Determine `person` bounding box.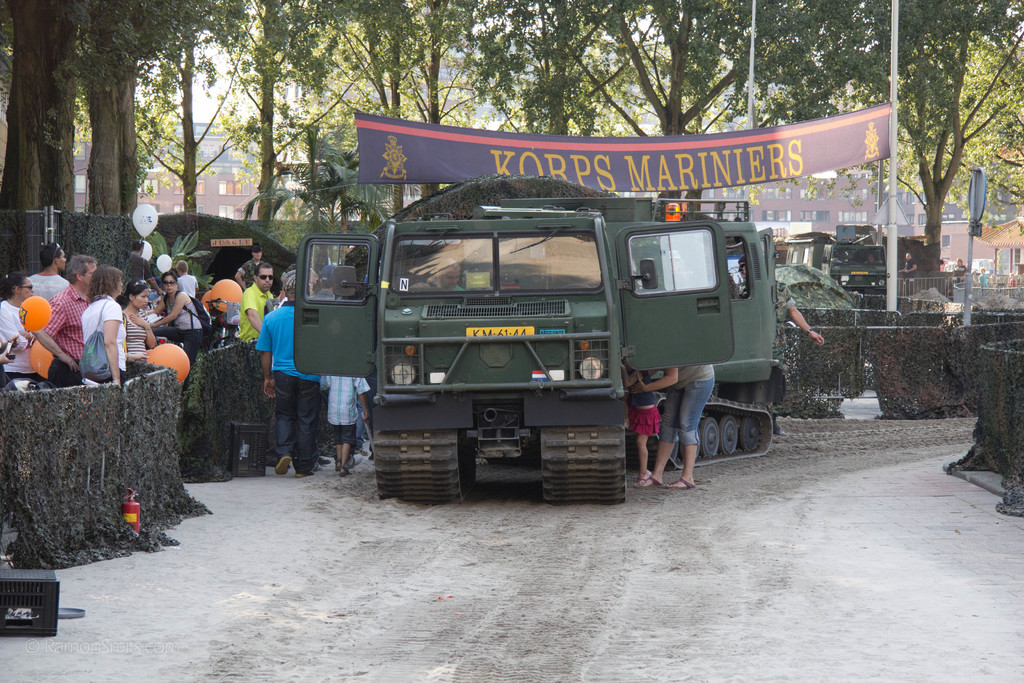
Determined: [118, 276, 158, 361].
